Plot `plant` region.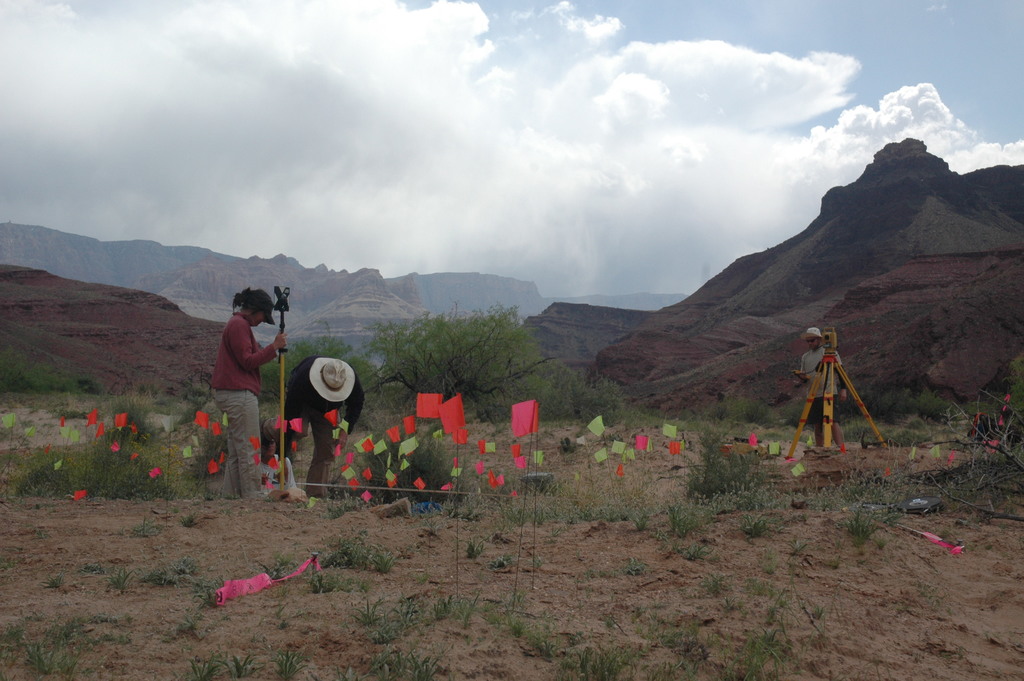
Plotted at (33, 527, 50, 543).
